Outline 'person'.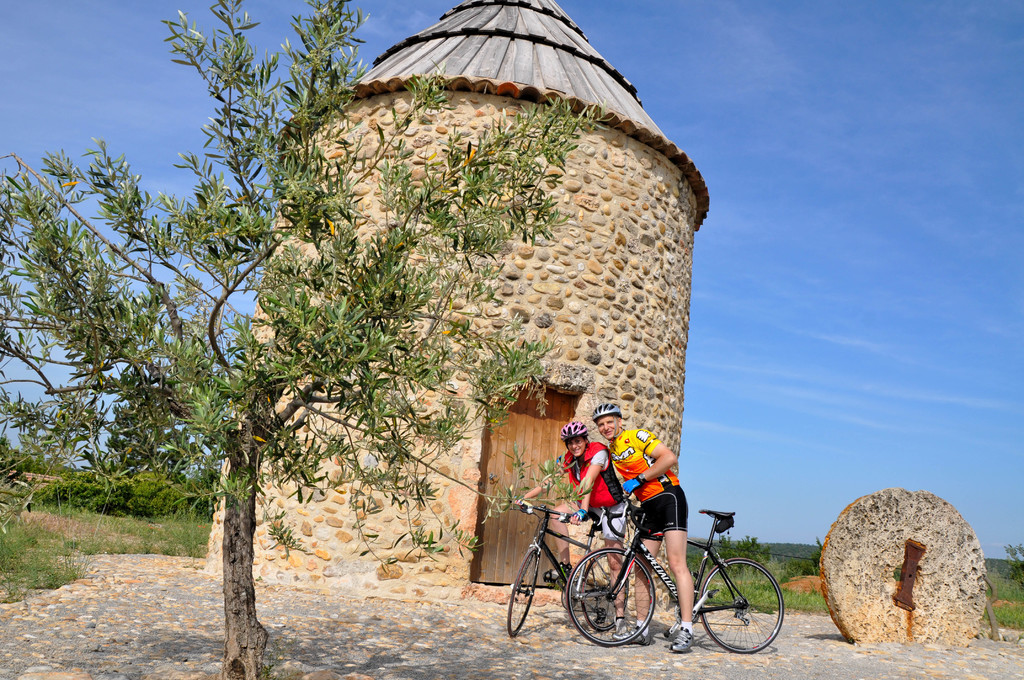
Outline: (511, 422, 642, 639).
